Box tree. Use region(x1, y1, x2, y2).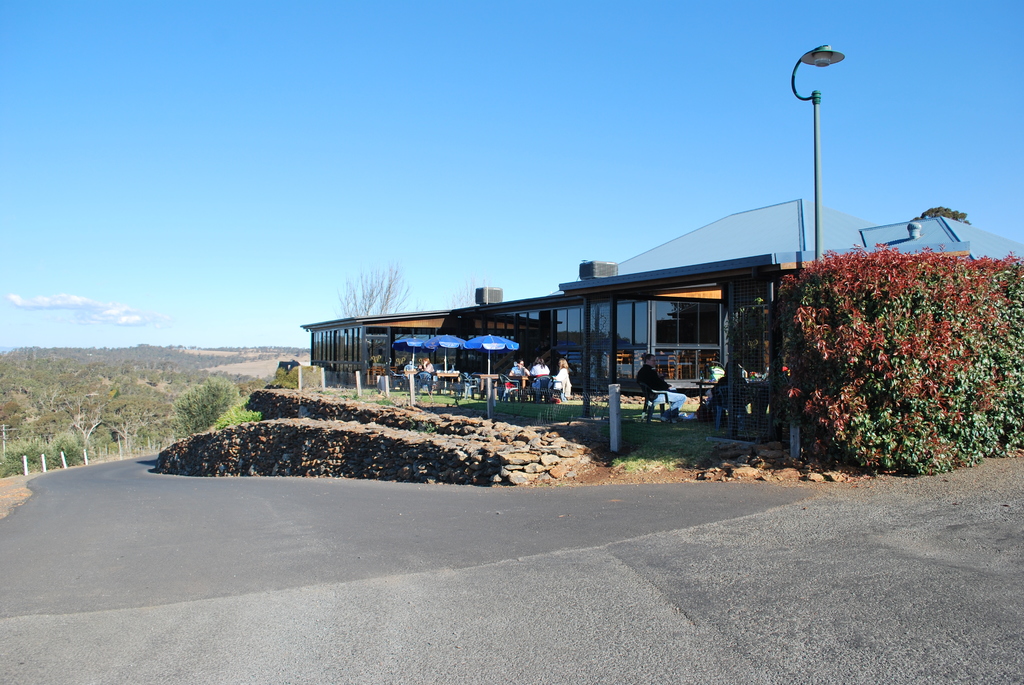
region(342, 265, 420, 320).
